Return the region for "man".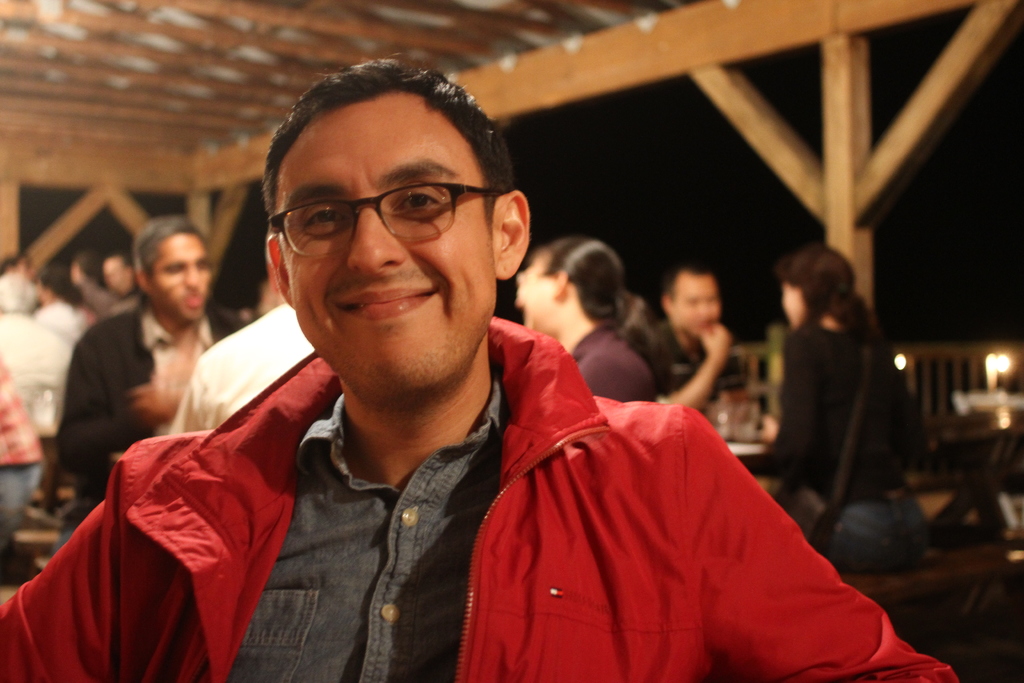
[0, 56, 964, 682].
